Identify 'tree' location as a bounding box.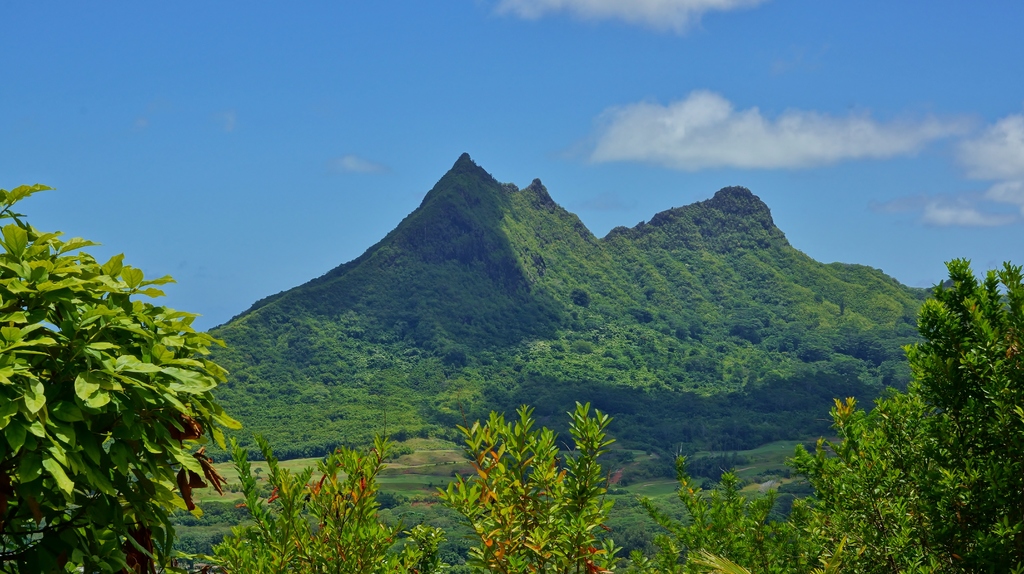
[left=792, top=267, right=1023, bottom=568].
